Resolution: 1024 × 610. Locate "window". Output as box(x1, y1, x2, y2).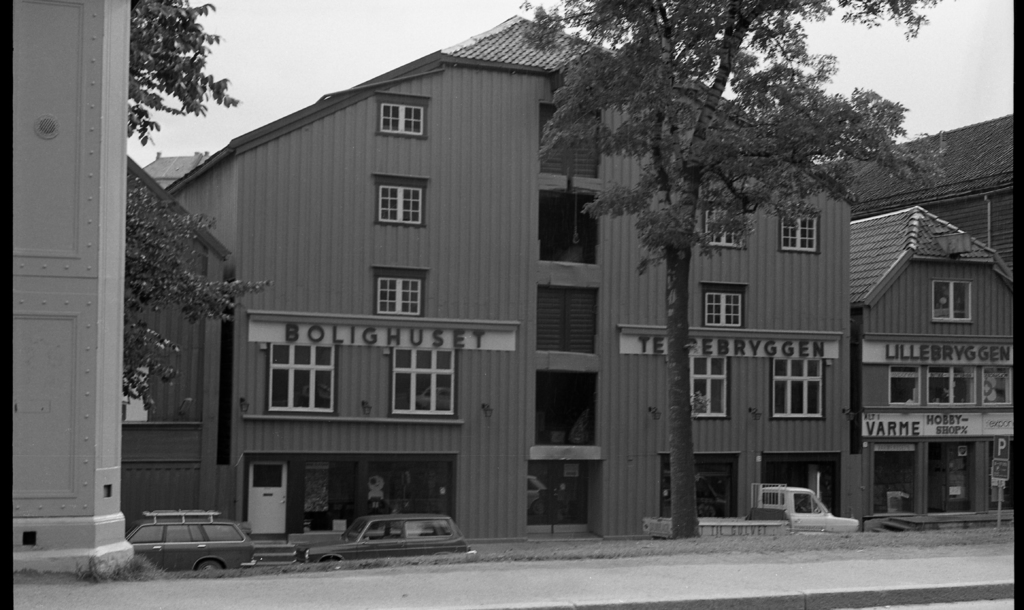
box(776, 196, 824, 252).
